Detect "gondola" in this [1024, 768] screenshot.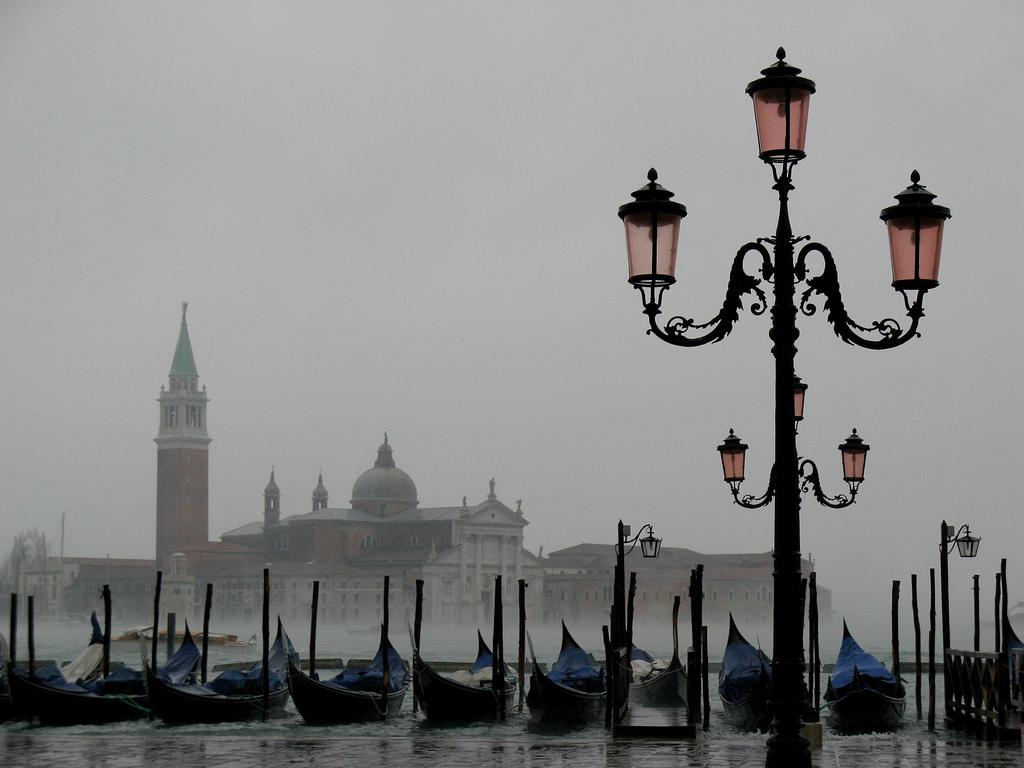
Detection: x1=279 y1=613 x2=410 y2=732.
